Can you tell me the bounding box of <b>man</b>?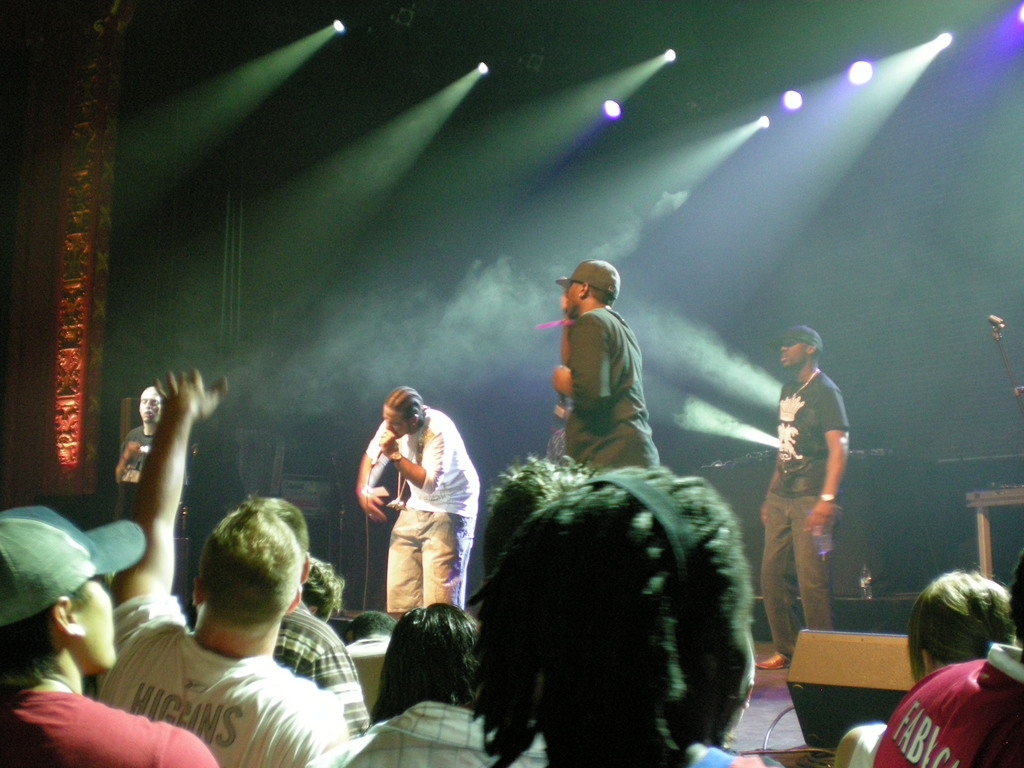
BBox(874, 546, 1023, 767).
